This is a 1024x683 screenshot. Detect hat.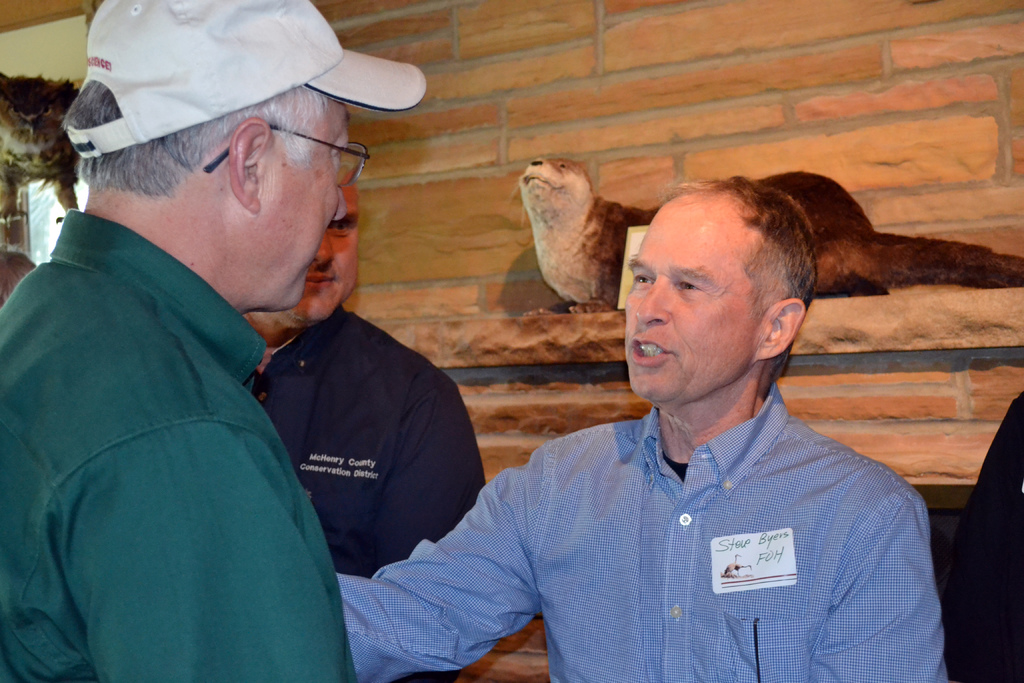
crop(68, 0, 429, 160).
